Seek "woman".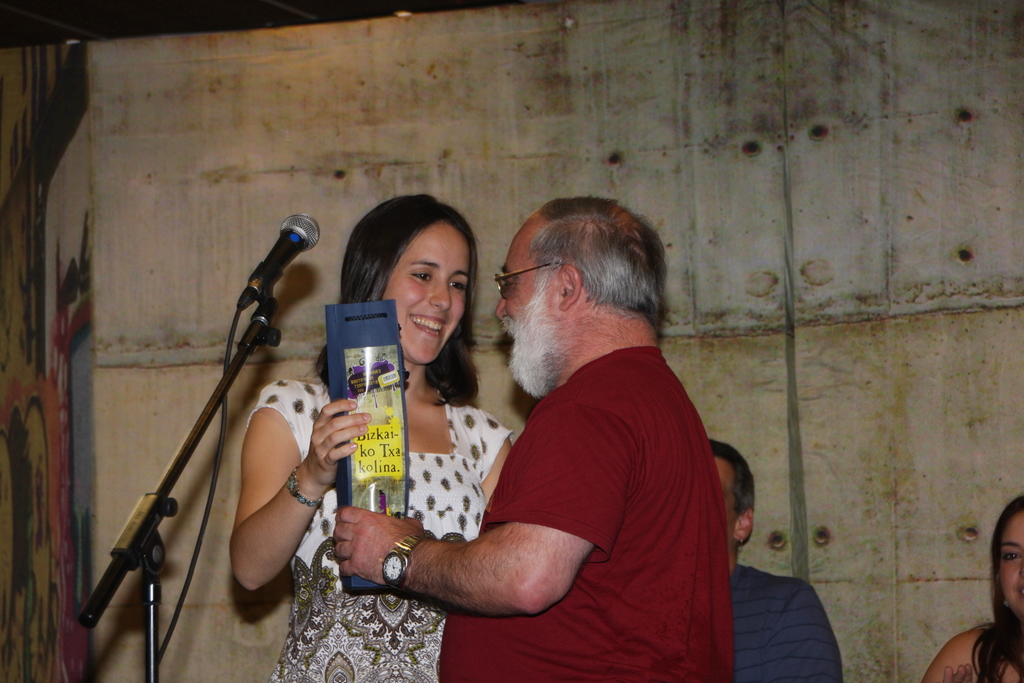
{"left": 232, "top": 190, "right": 518, "bottom": 682}.
